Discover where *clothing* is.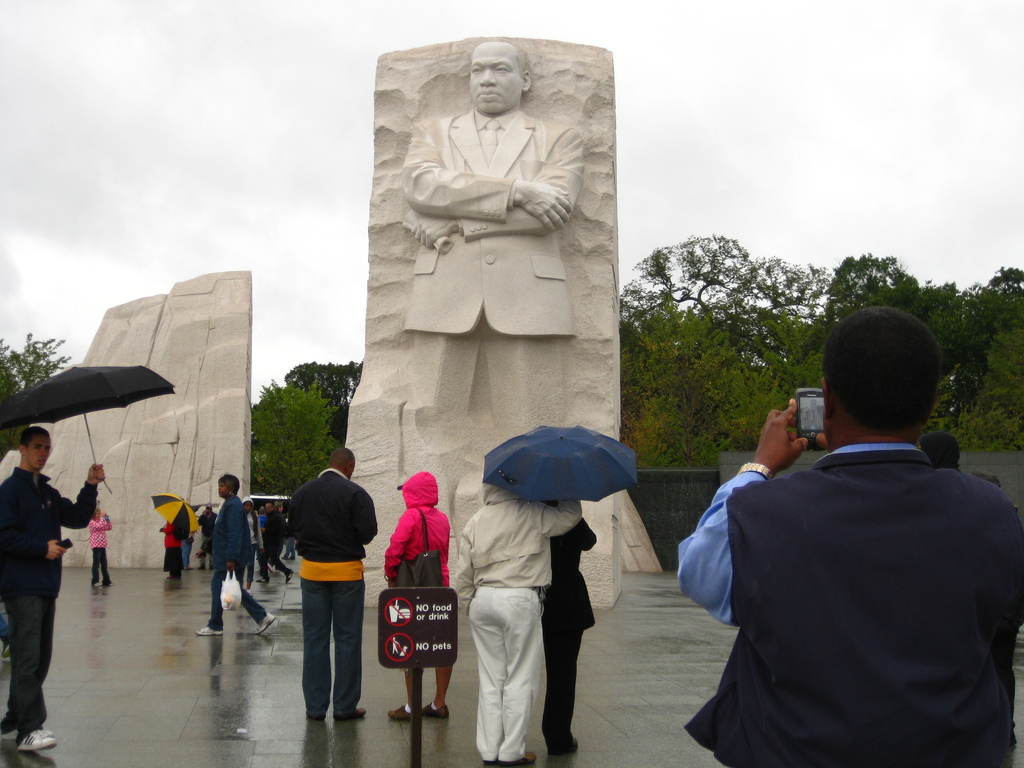
Discovered at (207,488,269,626).
